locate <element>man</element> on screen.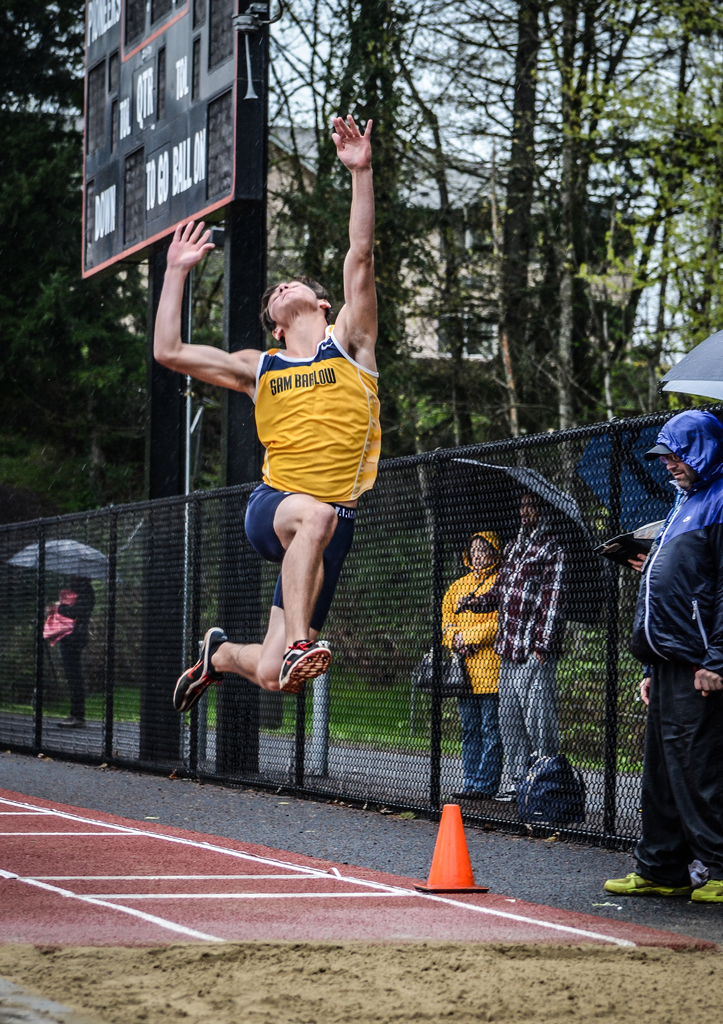
On screen at <box>626,441,720,912</box>.
